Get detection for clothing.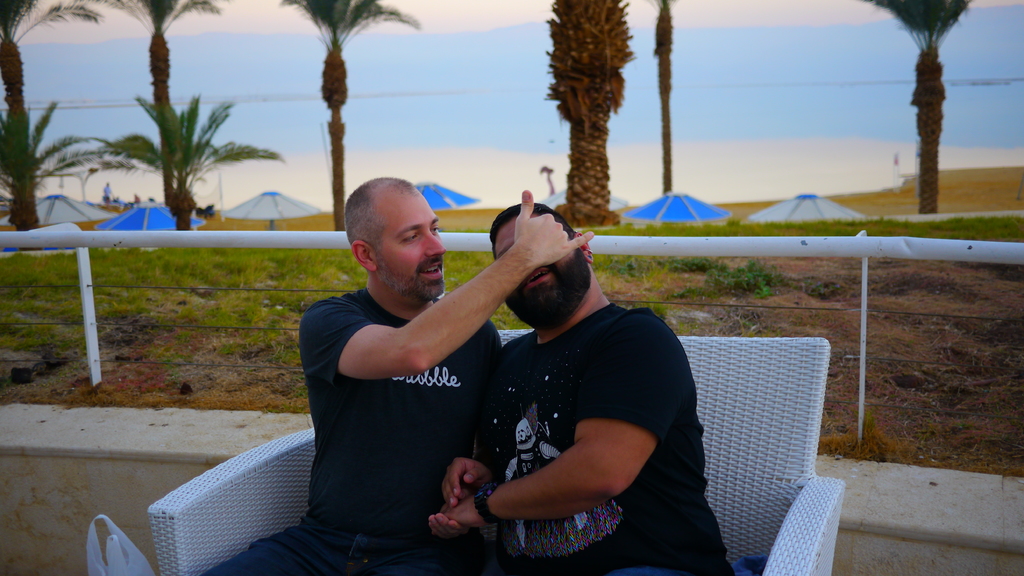
Detection: 196, 283, 500, 573.
